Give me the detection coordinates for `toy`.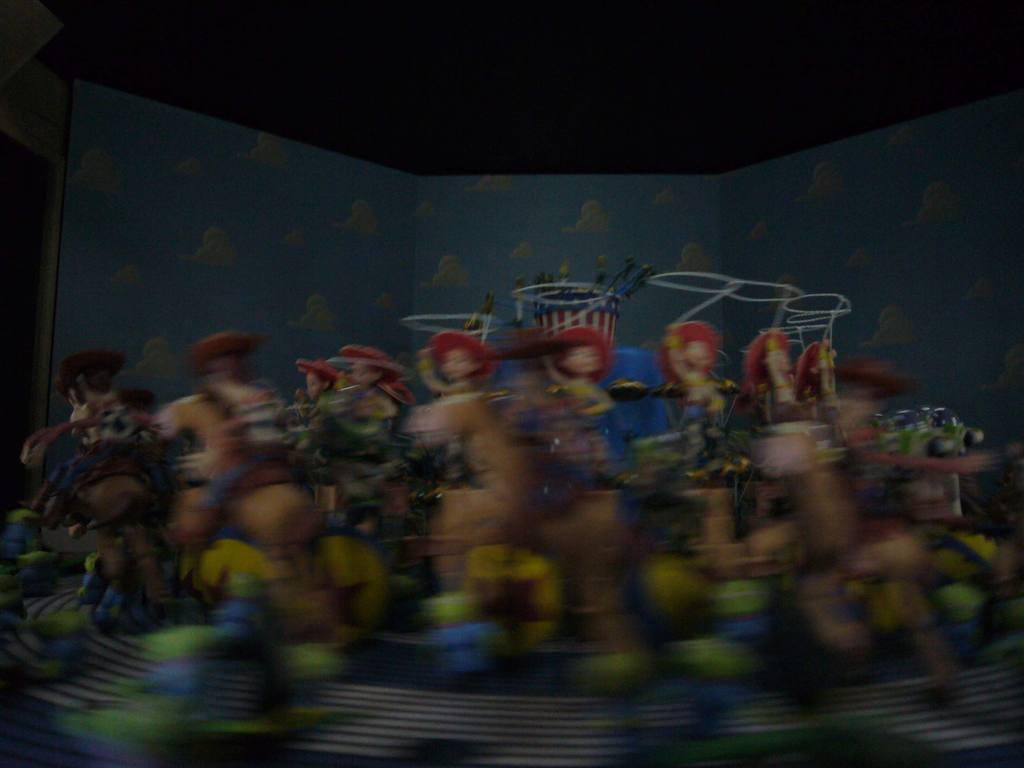
pyautogui.locateOnScreen(155, 335, 328, 565).
